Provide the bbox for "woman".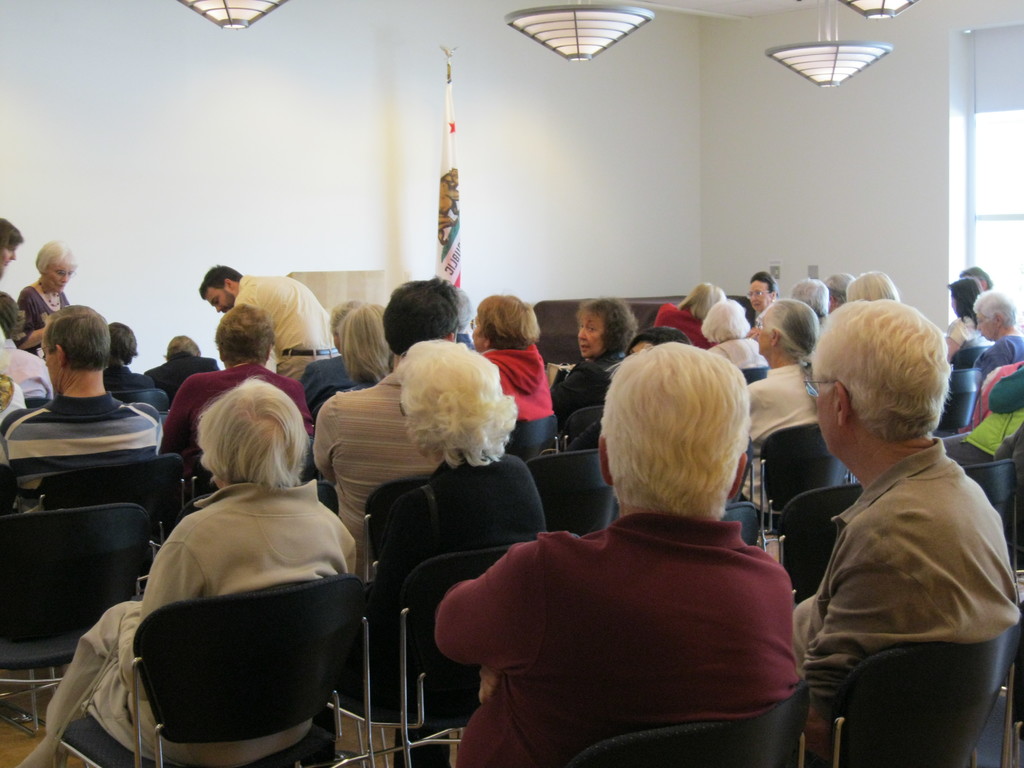
crop(791, 278, 828, 329).
